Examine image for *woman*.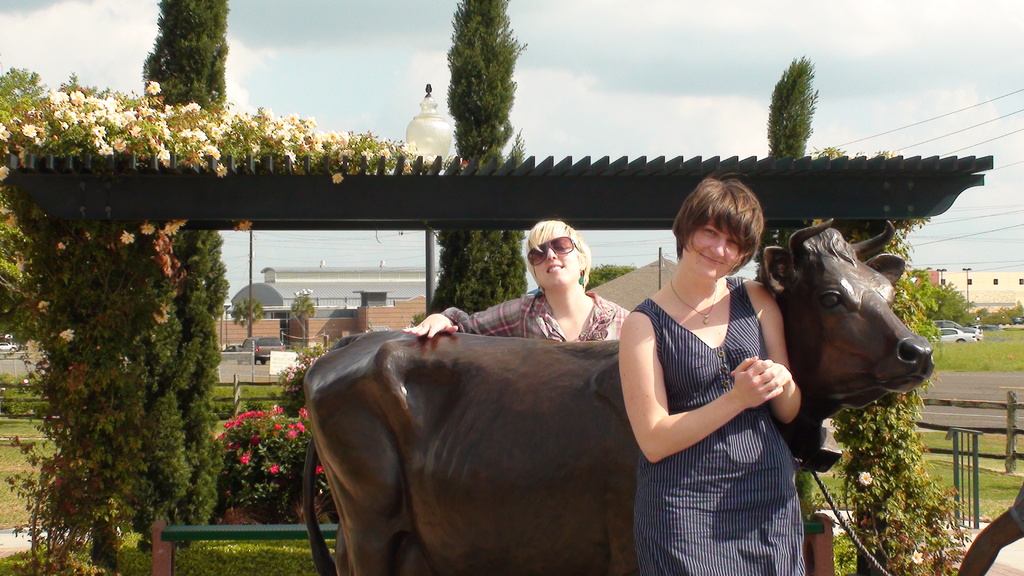
Examination result: box(616, 167, 822, 567).
